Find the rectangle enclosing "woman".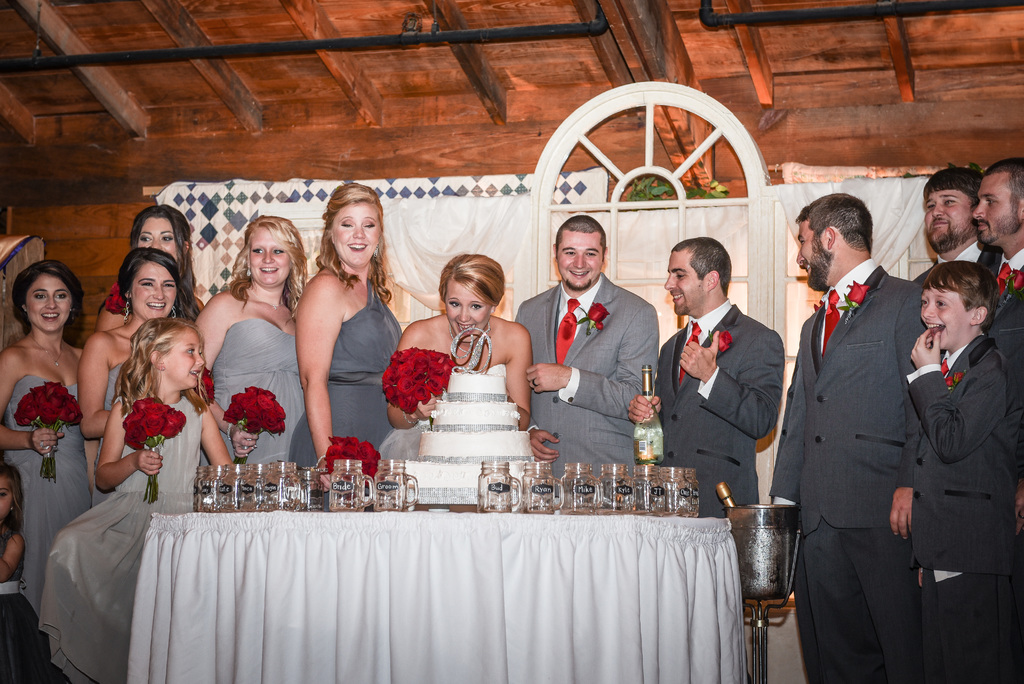
l=73, t=250, r=185, b=457.
